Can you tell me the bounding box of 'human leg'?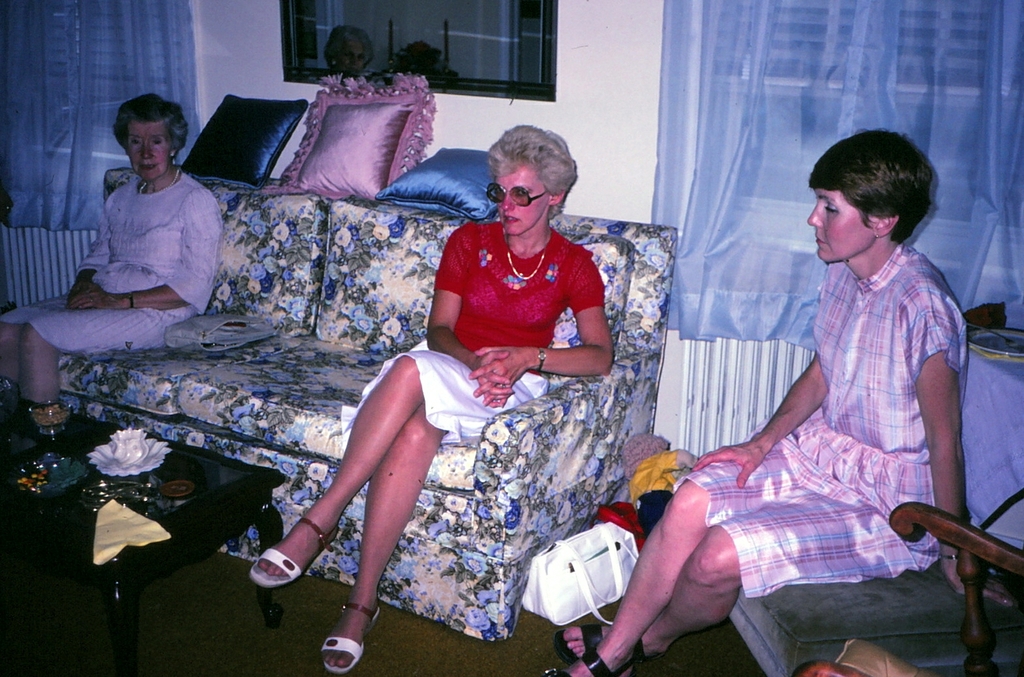
select_region(318, 409, 445, 676).
